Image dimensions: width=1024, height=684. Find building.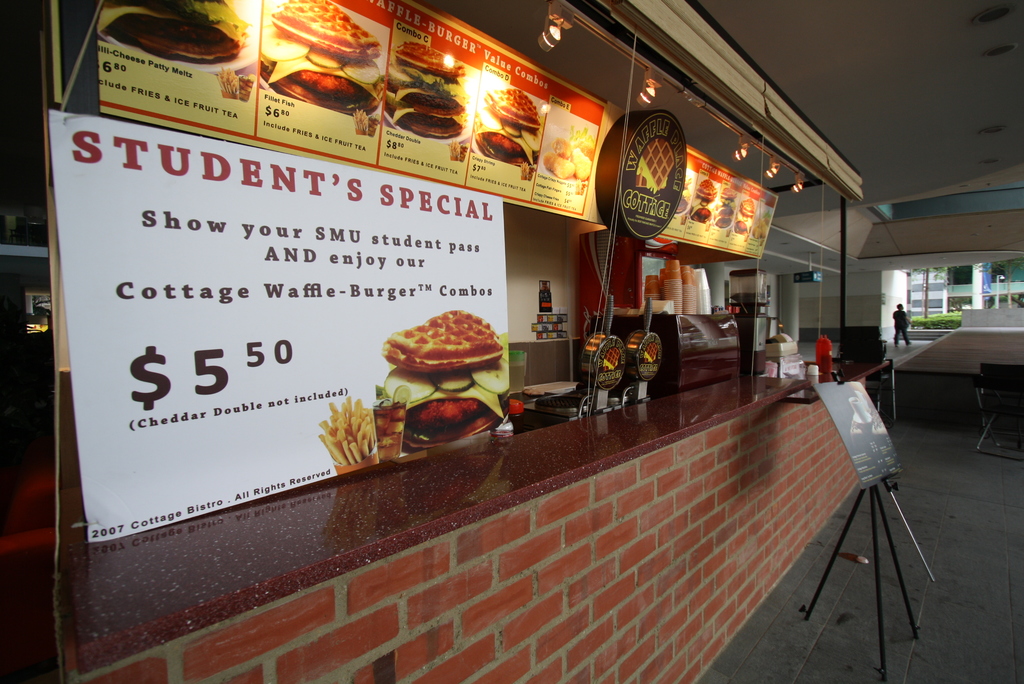
(0, 0, 1023, 683).
